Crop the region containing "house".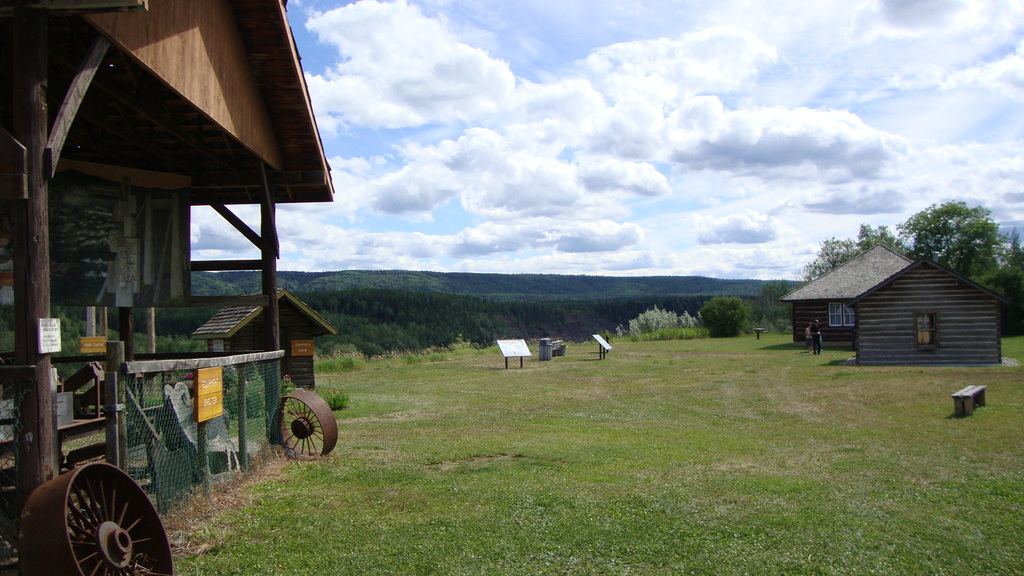
Crop region: detection(793, 233, 1000, 363).
